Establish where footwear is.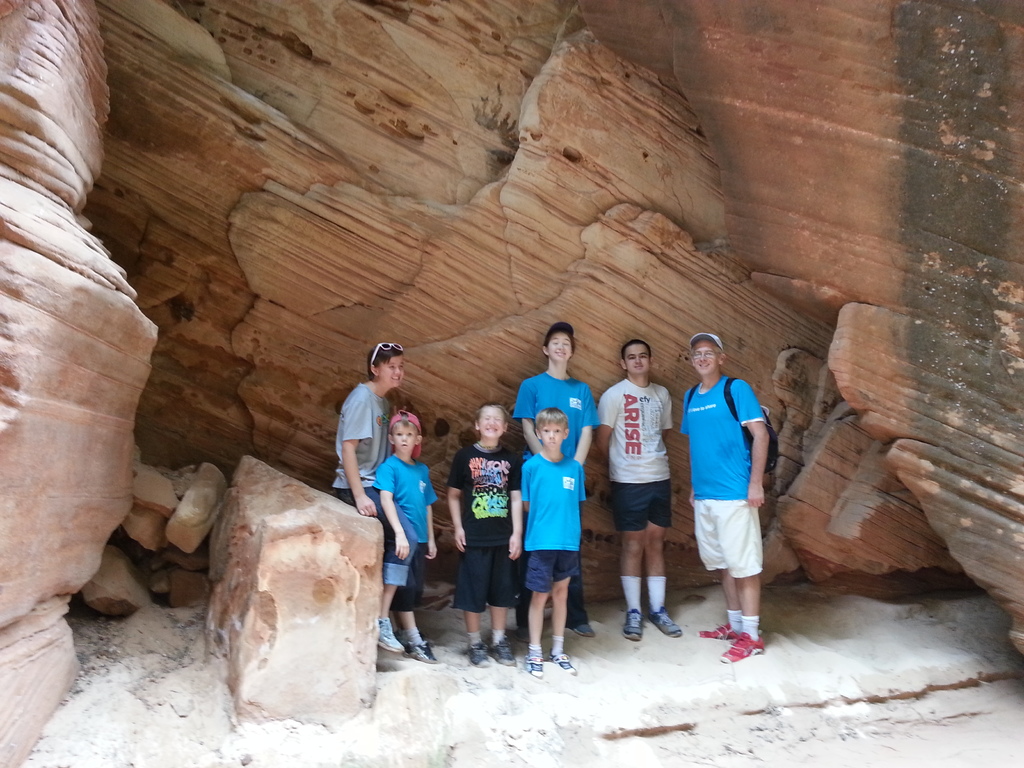
Established at [490, 639, 516, 665].
